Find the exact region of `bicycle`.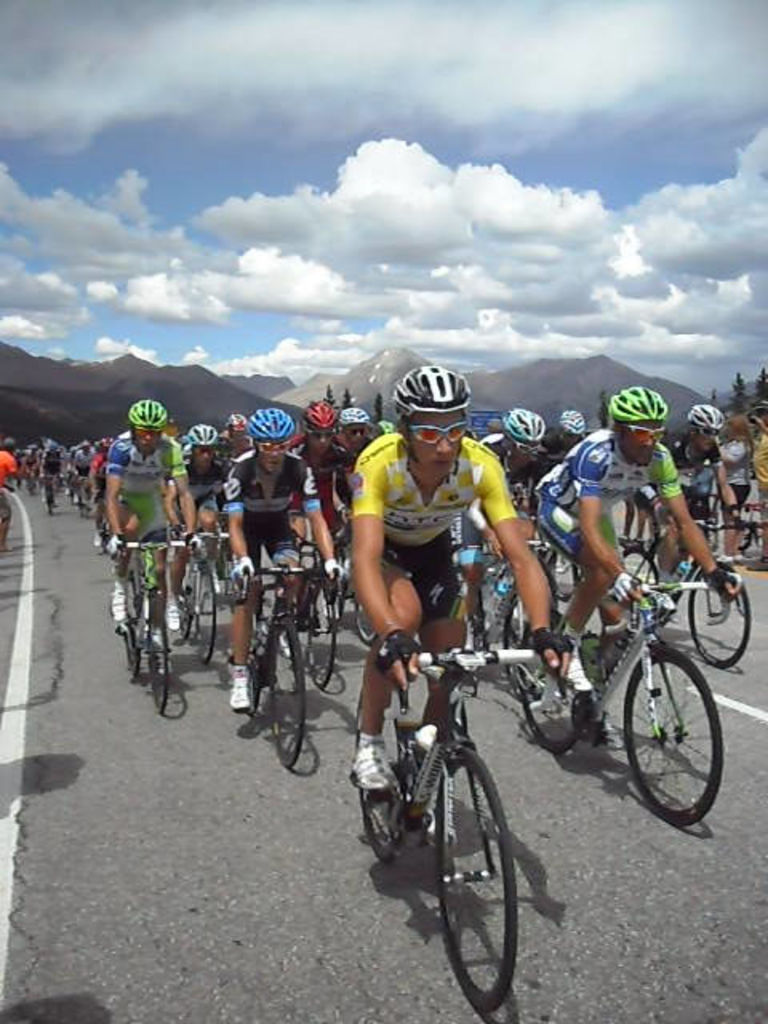
Exact region: locate(163, 518, 227, 662).
